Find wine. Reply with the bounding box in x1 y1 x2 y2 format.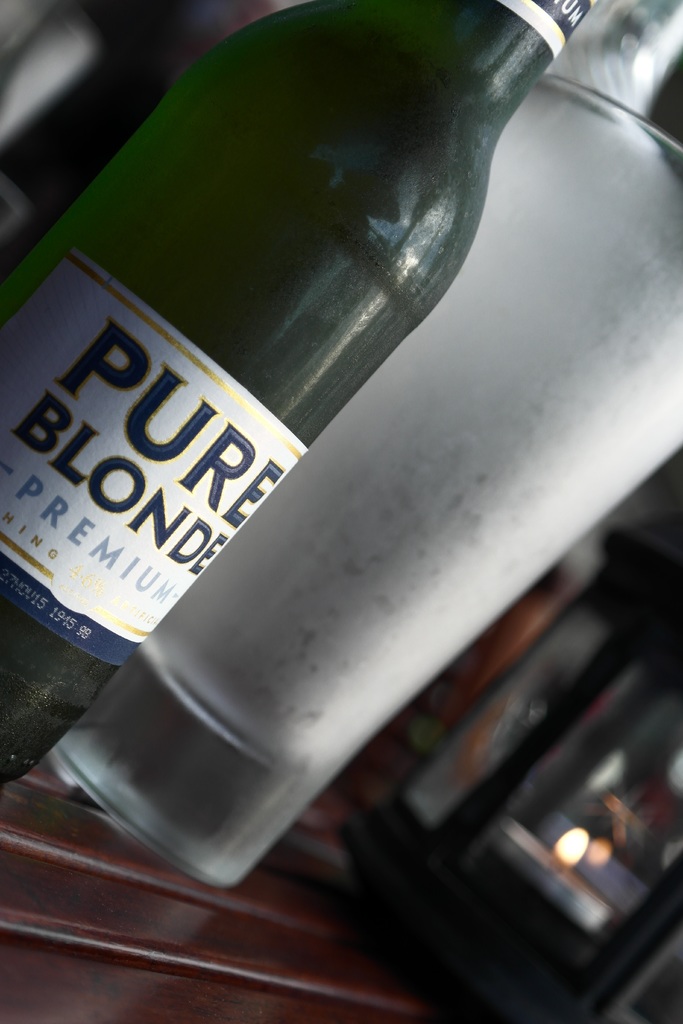
0 0 605 798.
